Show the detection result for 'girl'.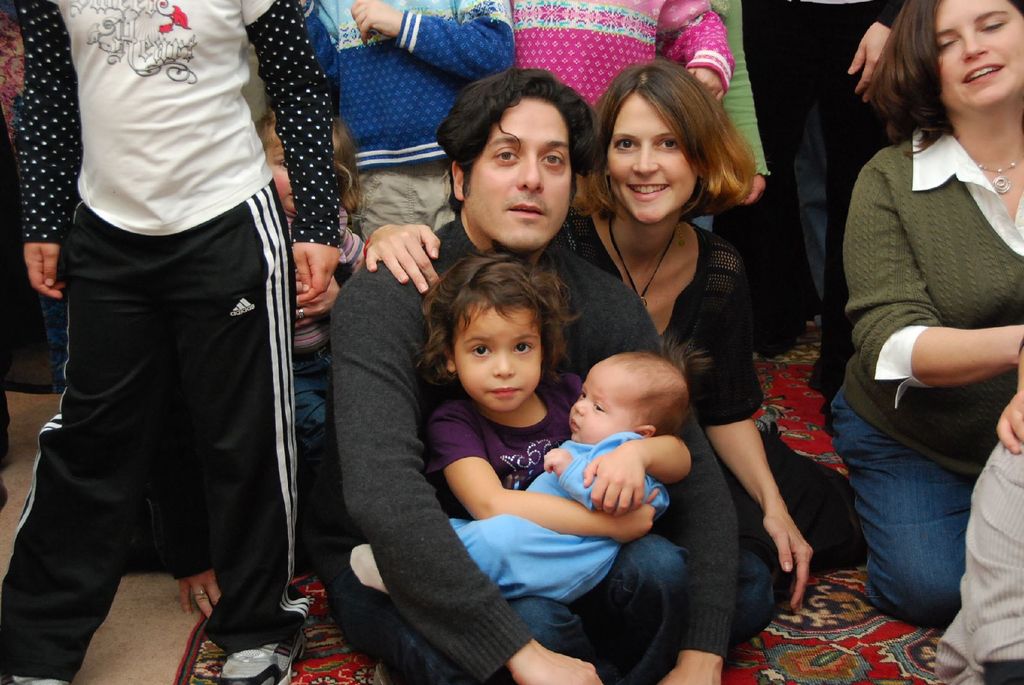
box=[361, 58, 868, 602].
